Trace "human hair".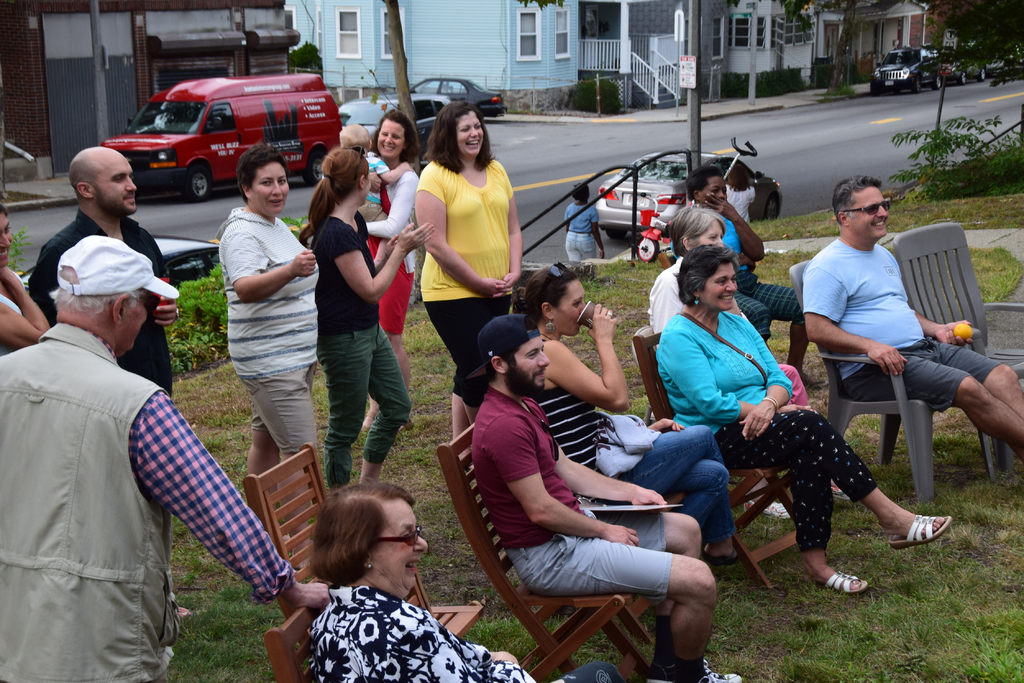
Traced to 831:174:883:225.
